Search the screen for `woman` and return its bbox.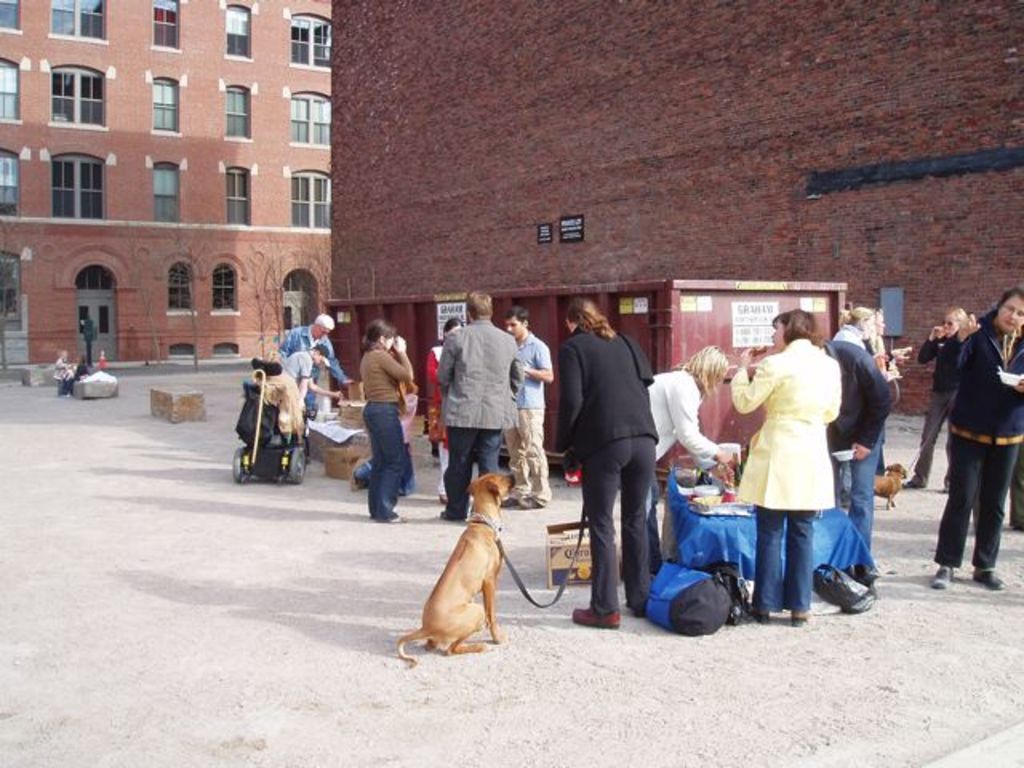
Found: (left=899, top=306, right=978, bottom=486).
